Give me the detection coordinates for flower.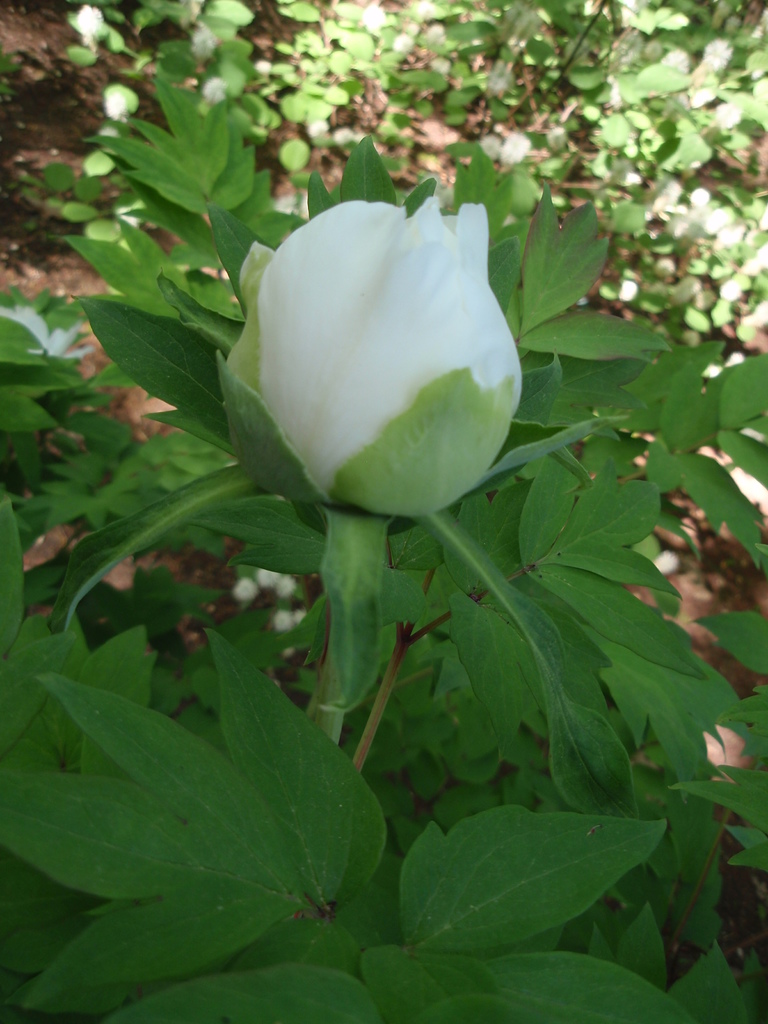
locate(235, 191, 545, 525).
